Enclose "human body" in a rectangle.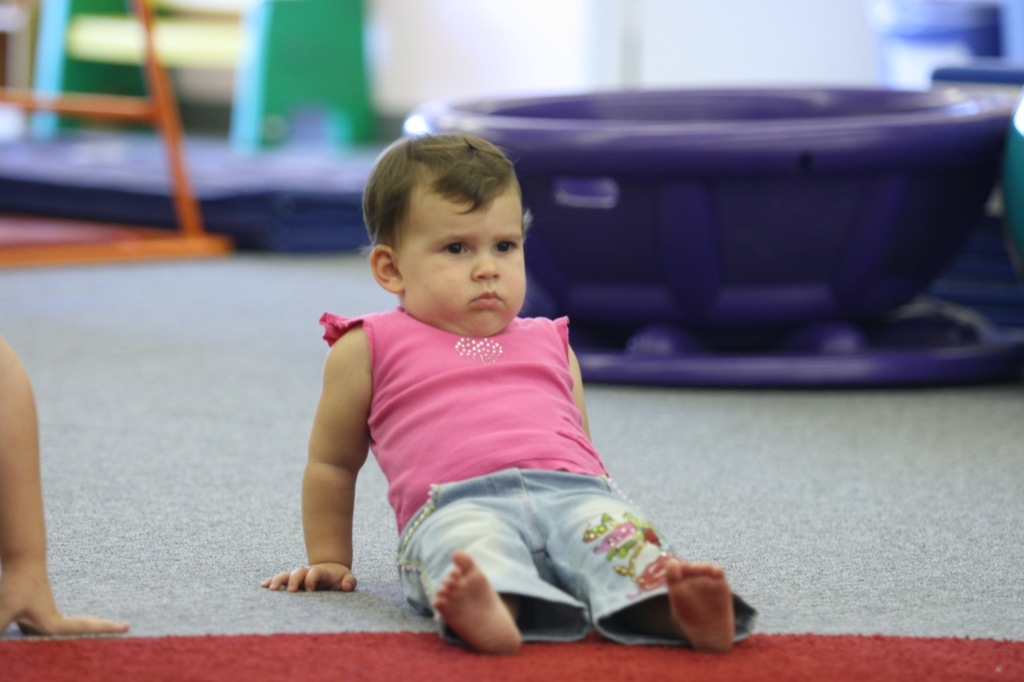
l=0, t=346, r=134, b=640.
